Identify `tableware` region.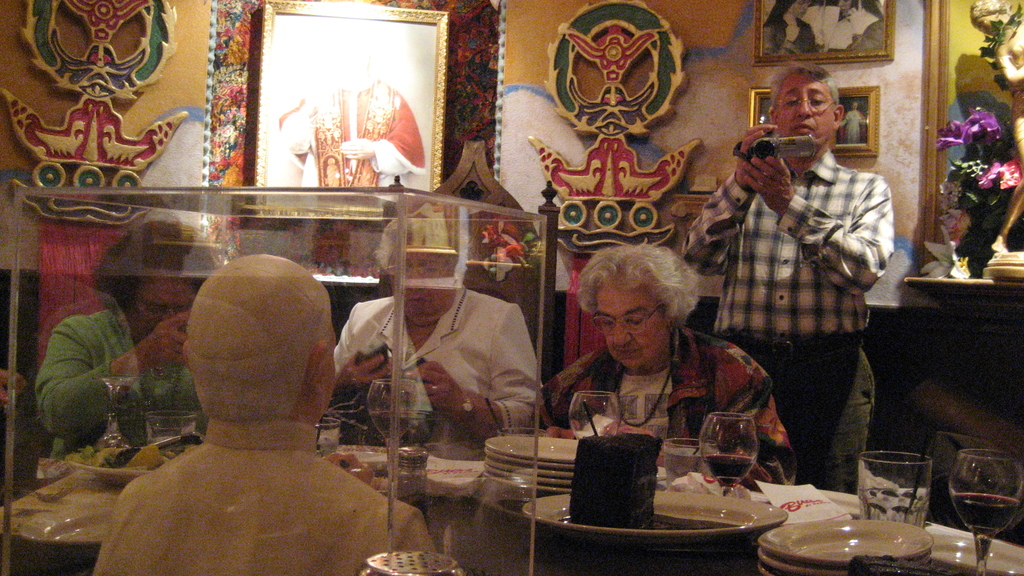
Region: x1=699, y1=412, x2=757, y2=495.
